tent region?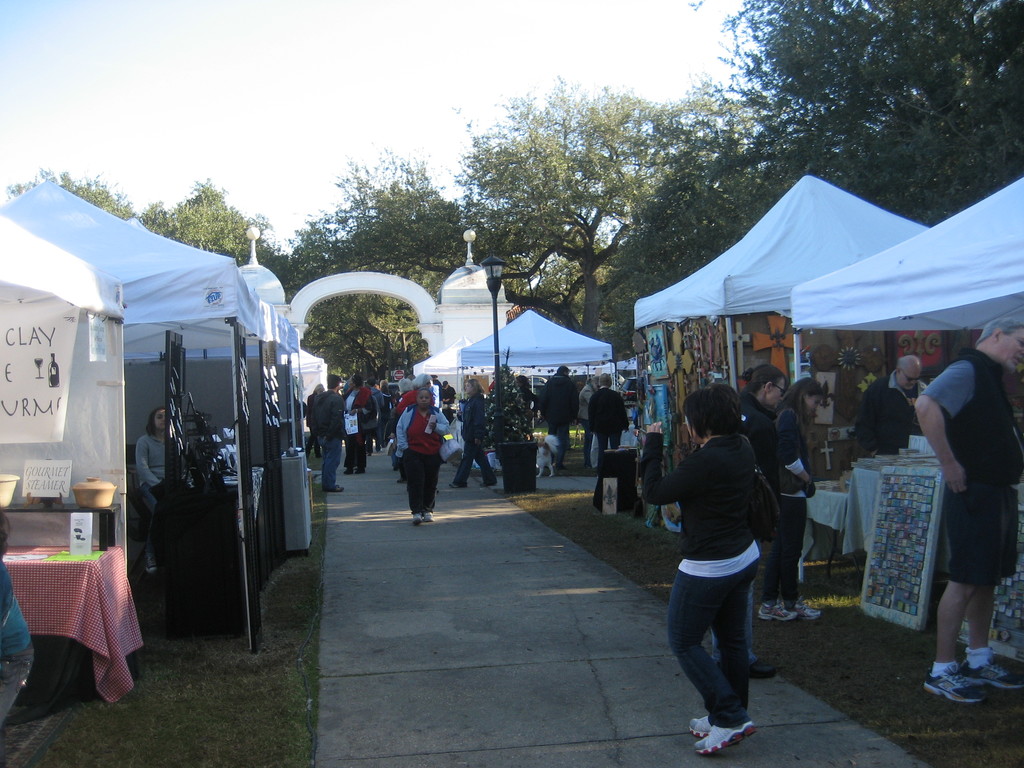
(left=403, top=166, right=1023, bottom=539)
